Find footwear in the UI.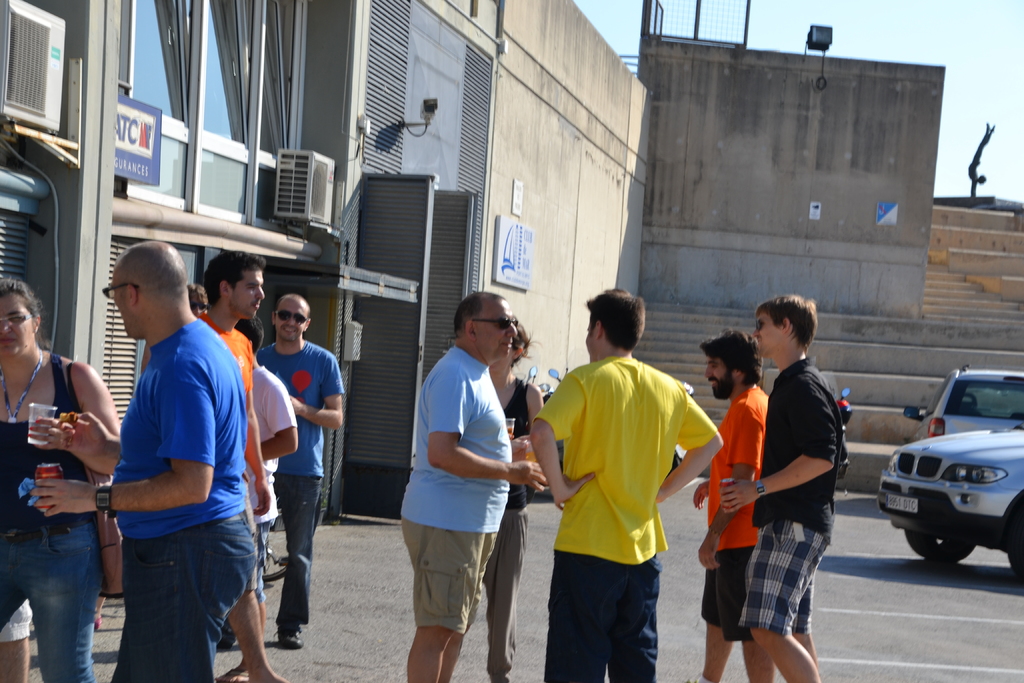
UI element at (220, 616, 245, 650).
